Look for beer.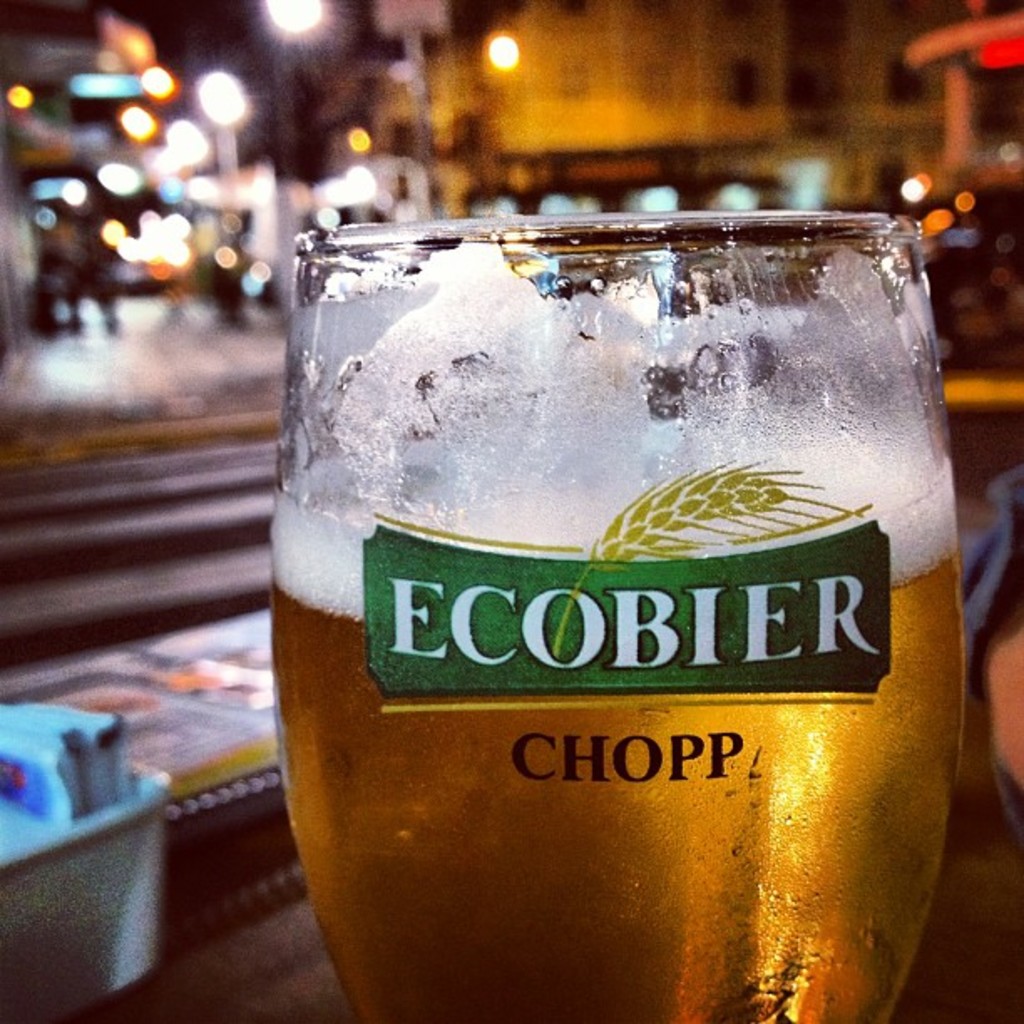
Found: box=[268, 432, 965, 1022].
